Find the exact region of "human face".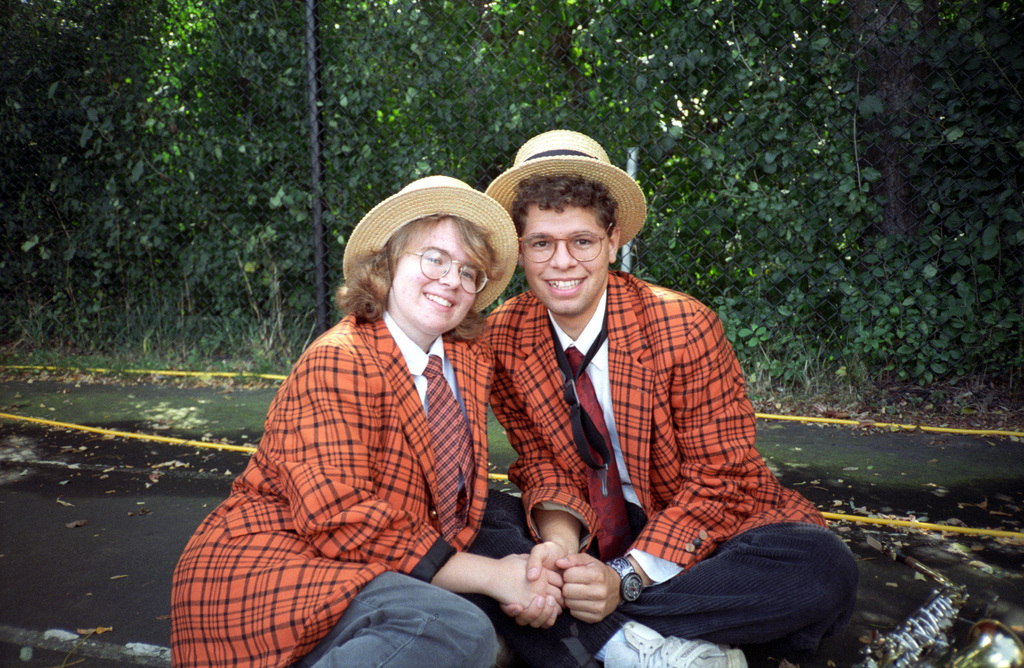
Exact region: [393,218,481,334].
